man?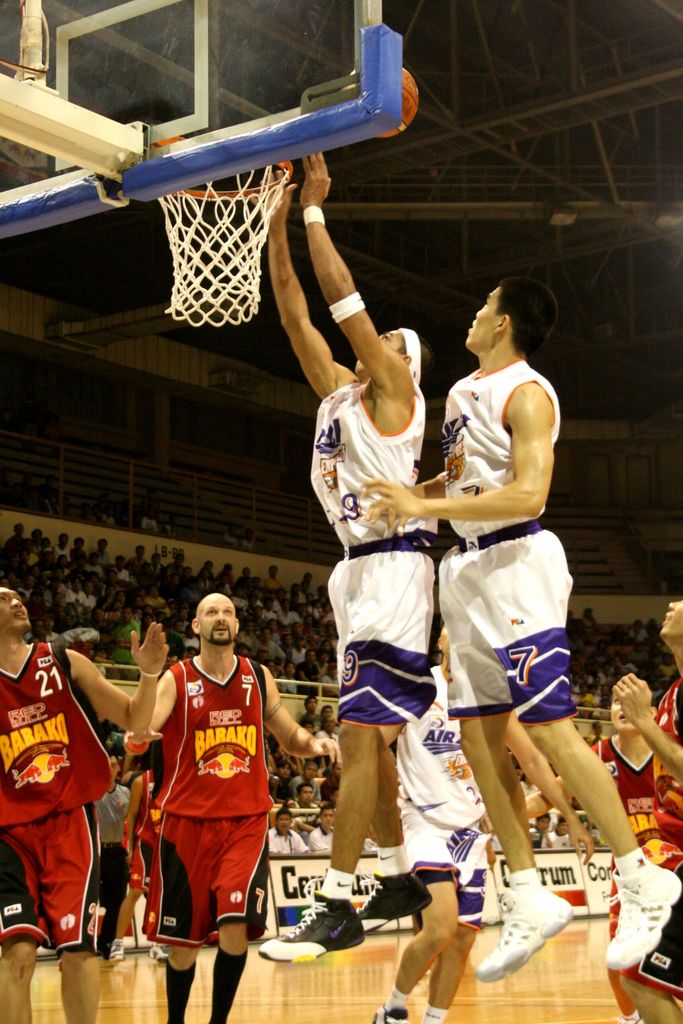
0,584,167,1016
